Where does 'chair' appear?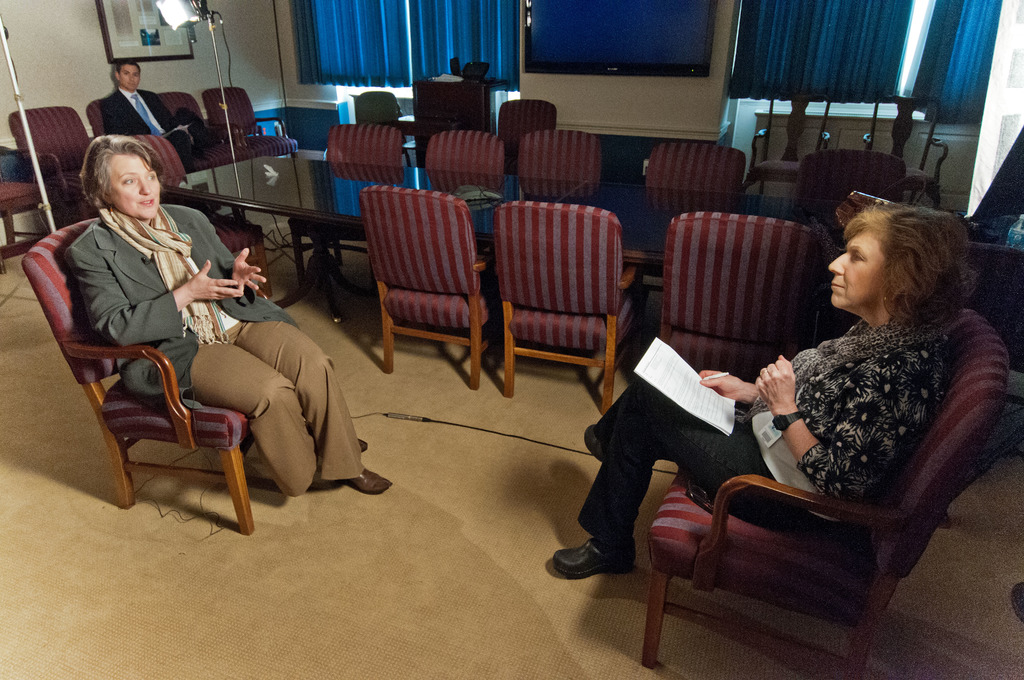
Appears at bbox=[496, 98, 556, 162].
